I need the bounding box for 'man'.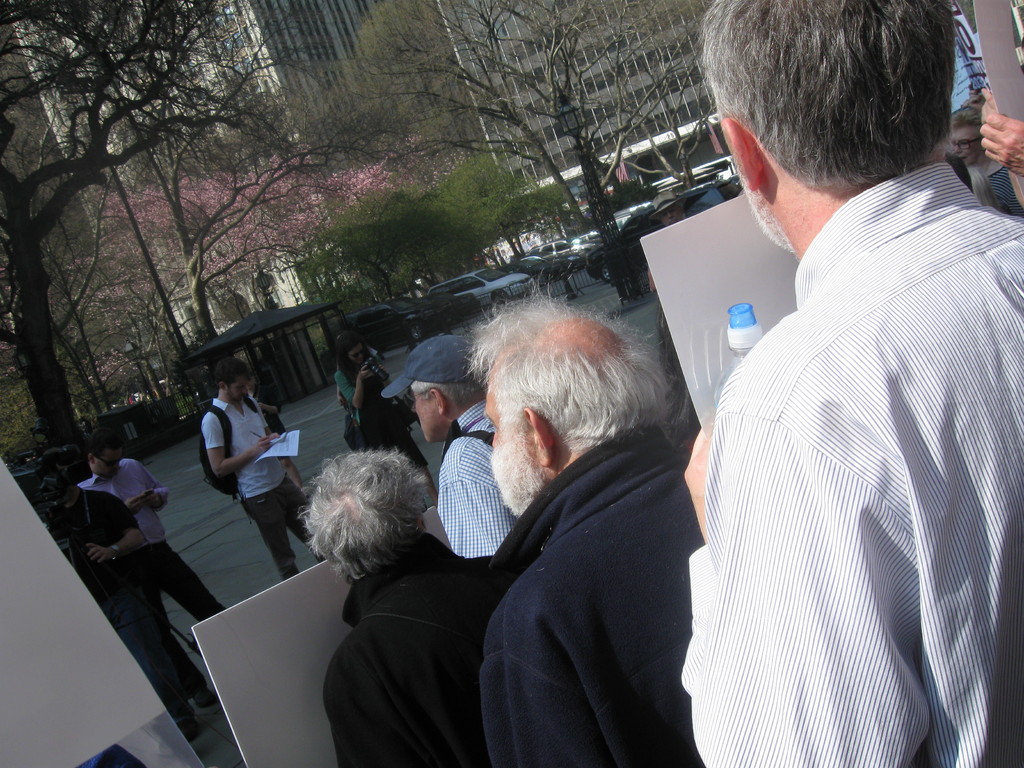
Here it is: 297/448/504/767.
